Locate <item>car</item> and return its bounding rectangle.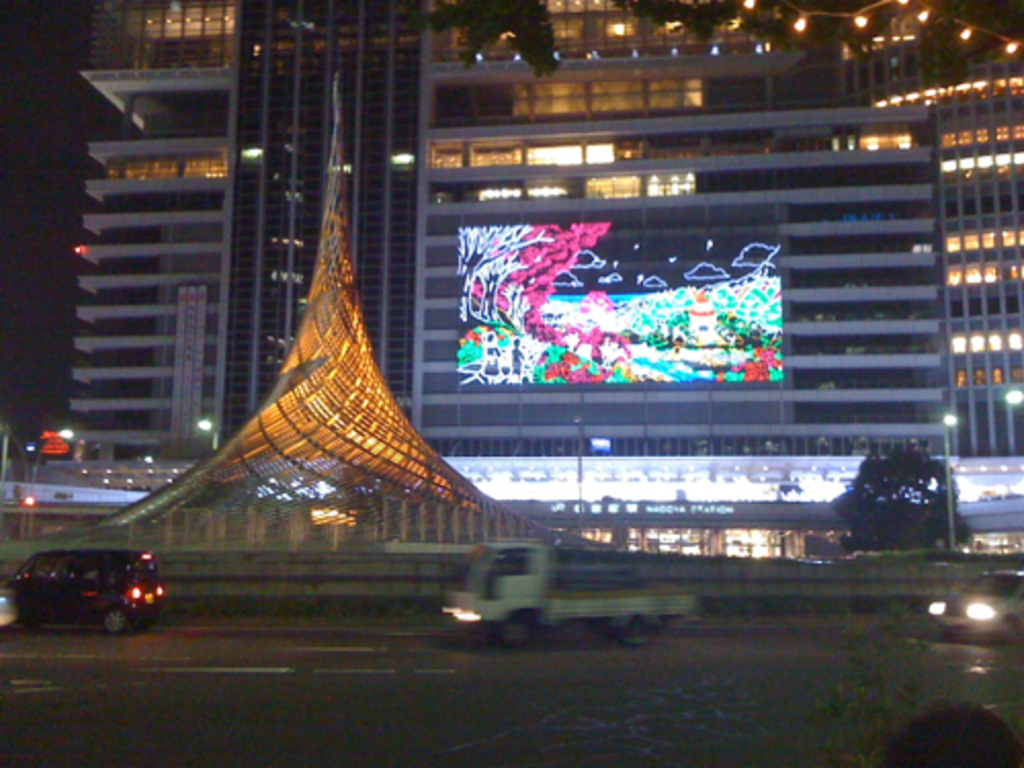
pyautogui.locateOnScreen(928, 569, 1022, 645).
